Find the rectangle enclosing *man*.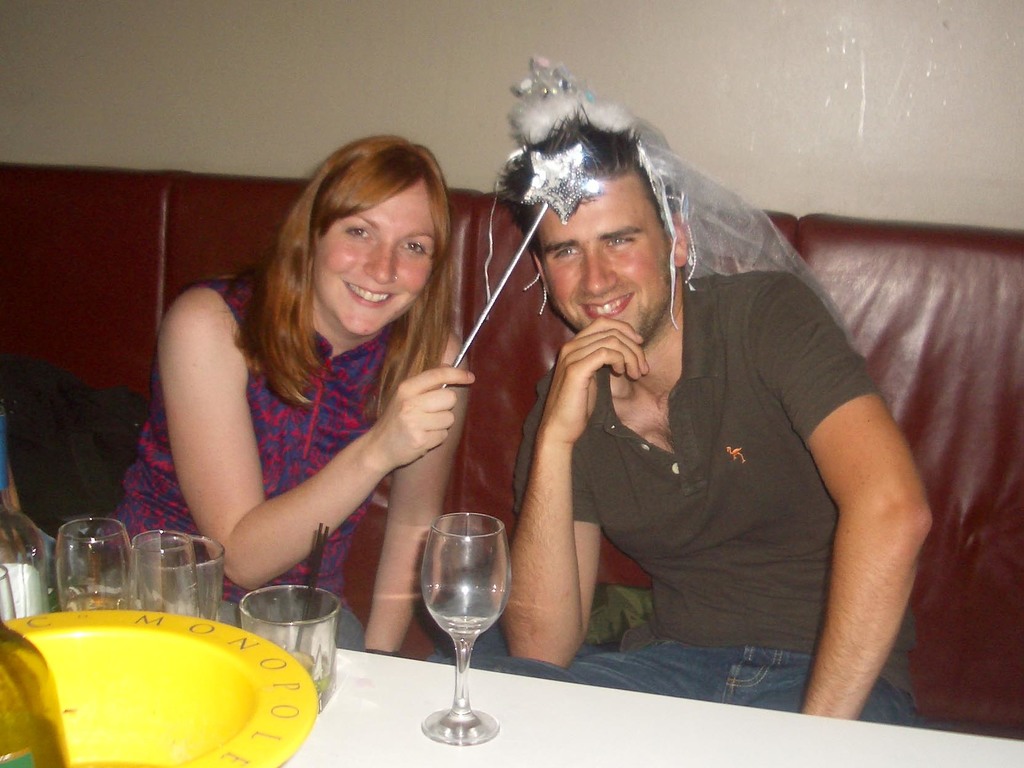
<region>506, 87, 928, 707</region>.
